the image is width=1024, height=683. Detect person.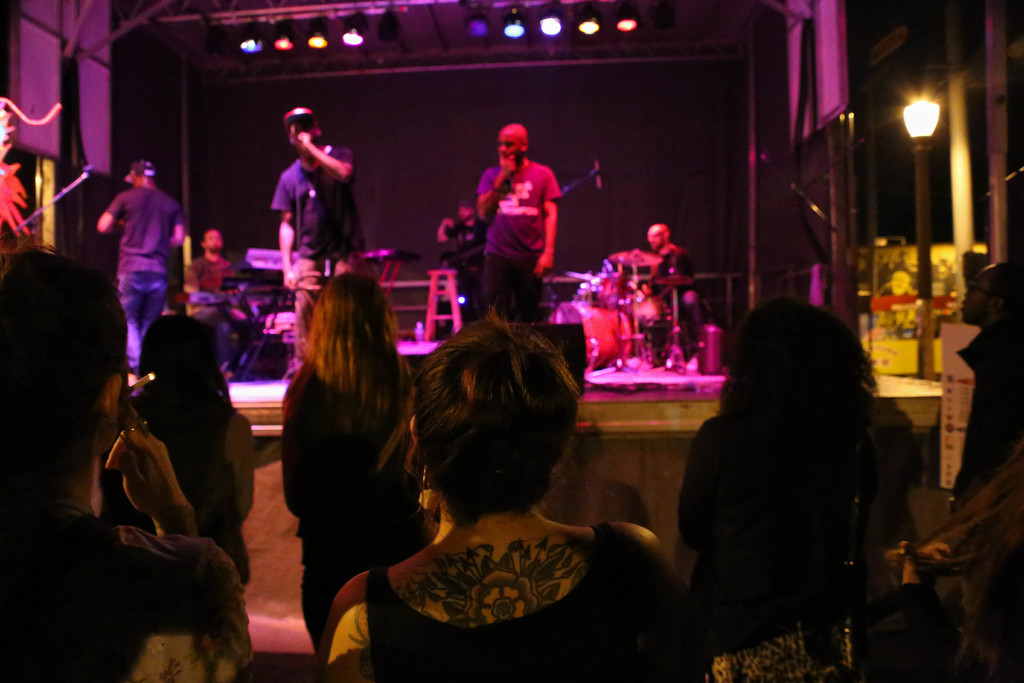
Detection: BBox(184, 220, 252, 350).
